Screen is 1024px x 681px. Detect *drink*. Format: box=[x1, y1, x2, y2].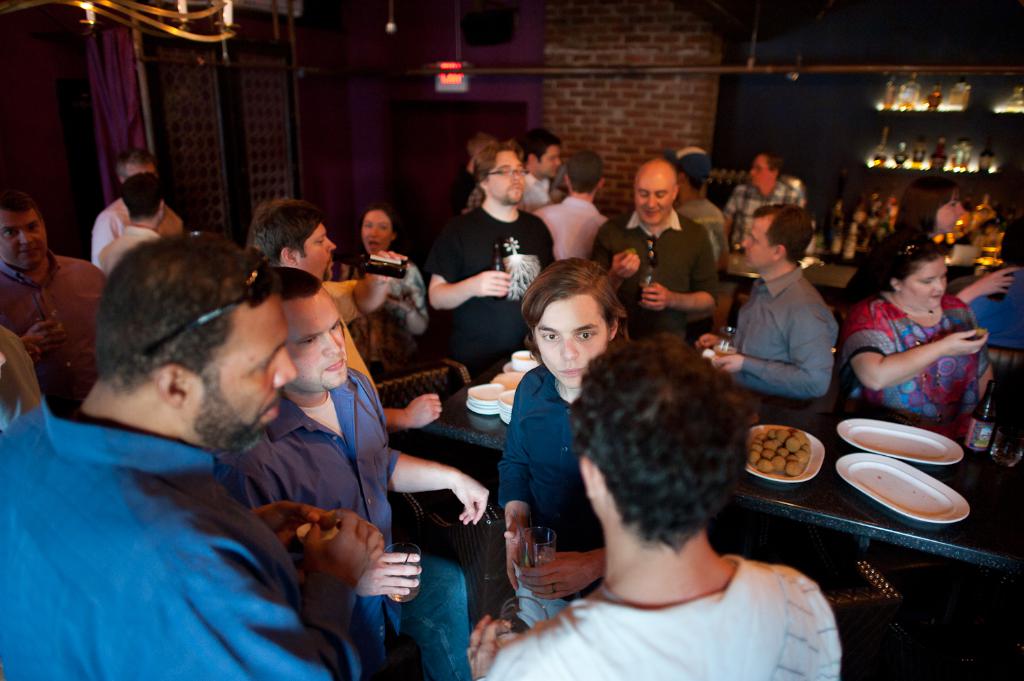
box=[826, 171, 842, 257].
